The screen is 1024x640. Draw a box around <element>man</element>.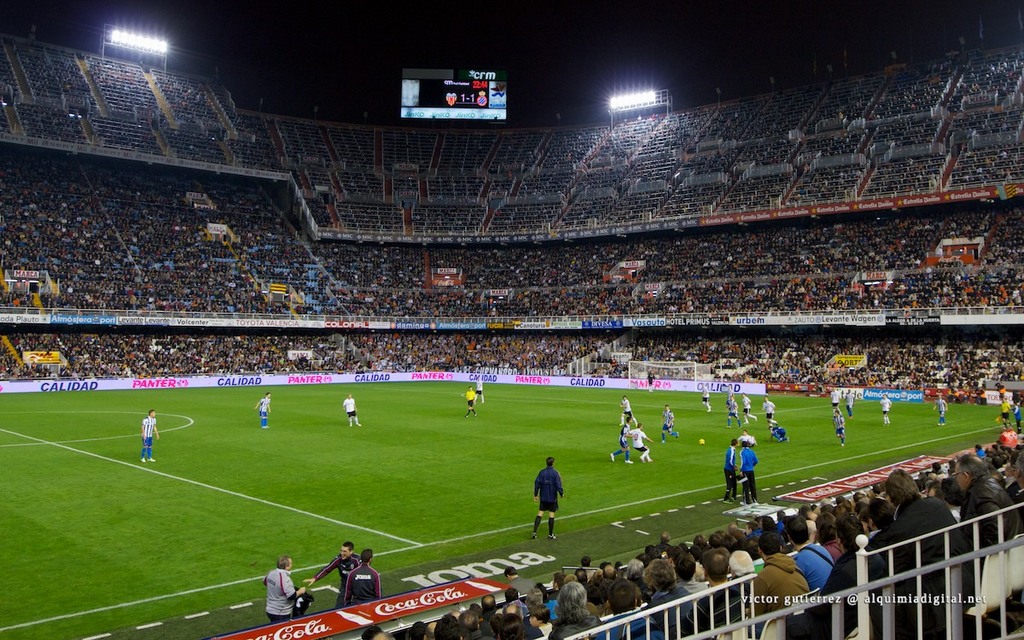
467 387 478 416.
